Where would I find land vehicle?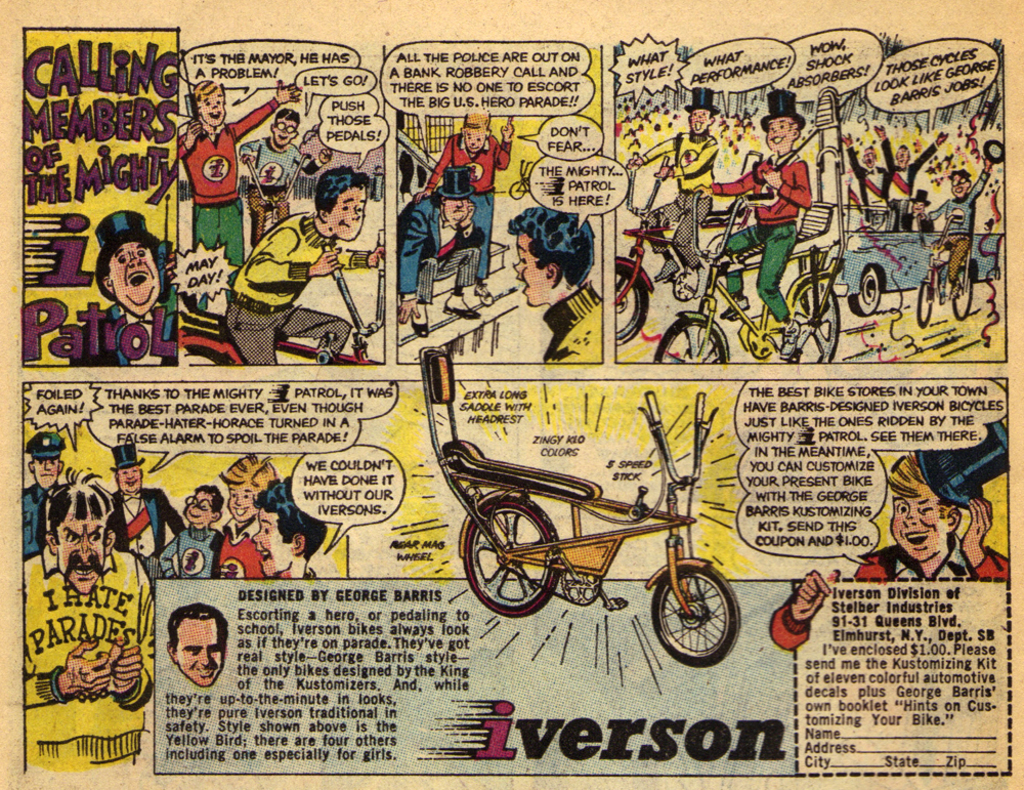
At 843/201/1002/317.
